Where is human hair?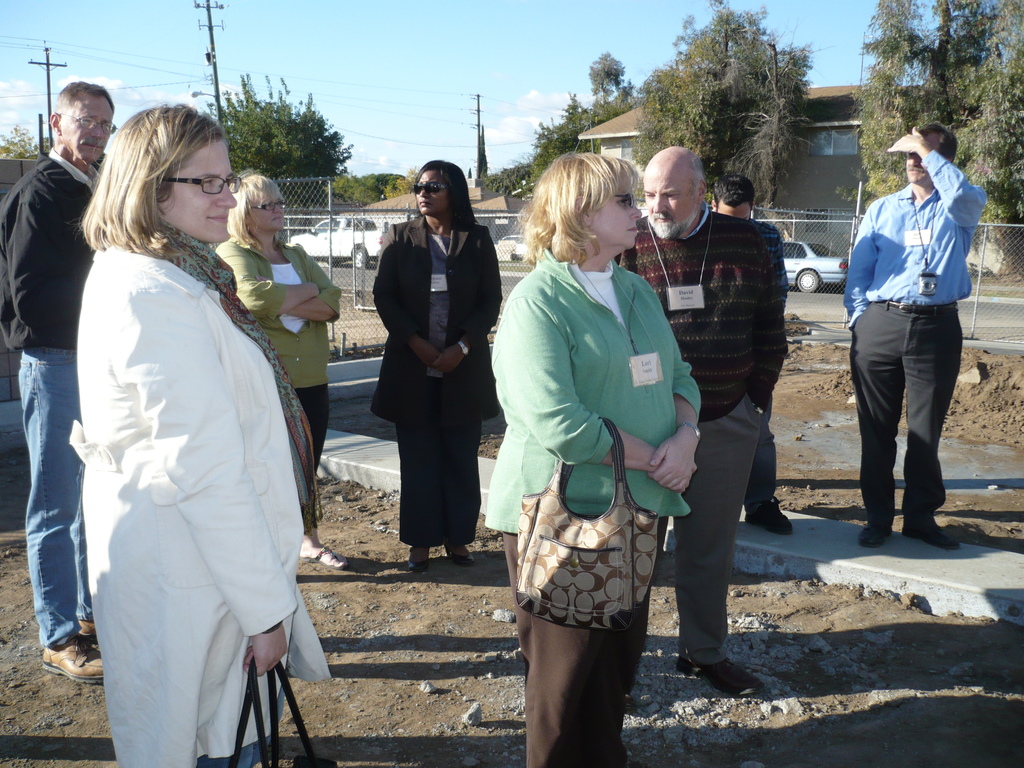
228:172:287:252.
